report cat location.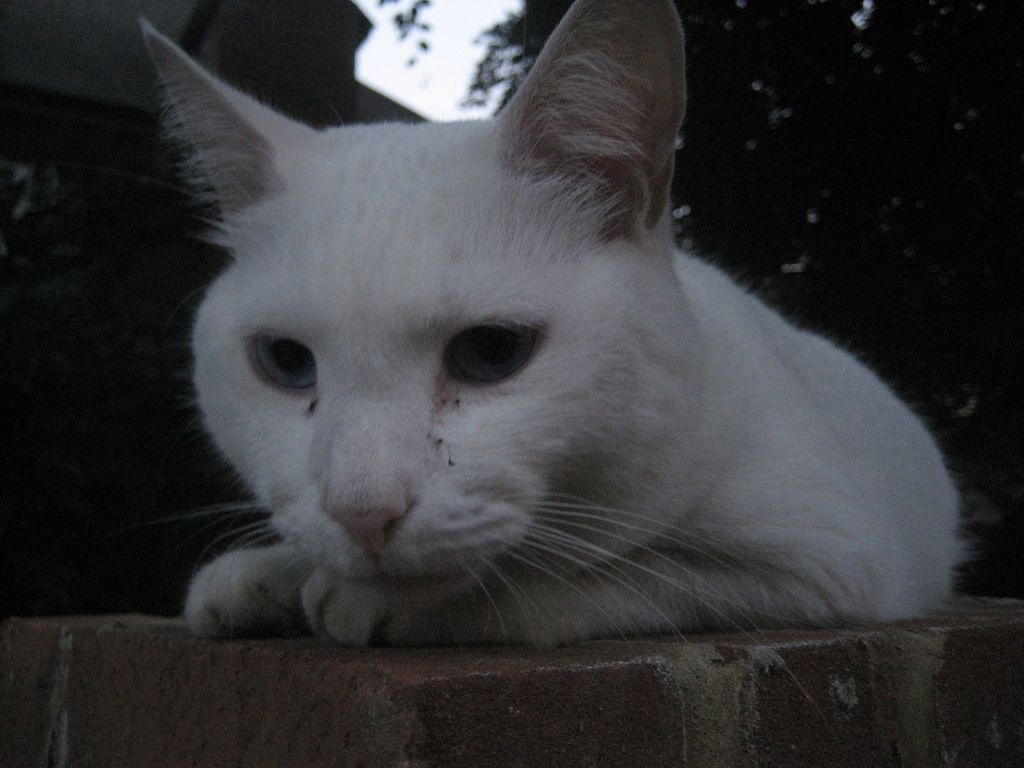
Report: box=[133, 0, 964, 643].
